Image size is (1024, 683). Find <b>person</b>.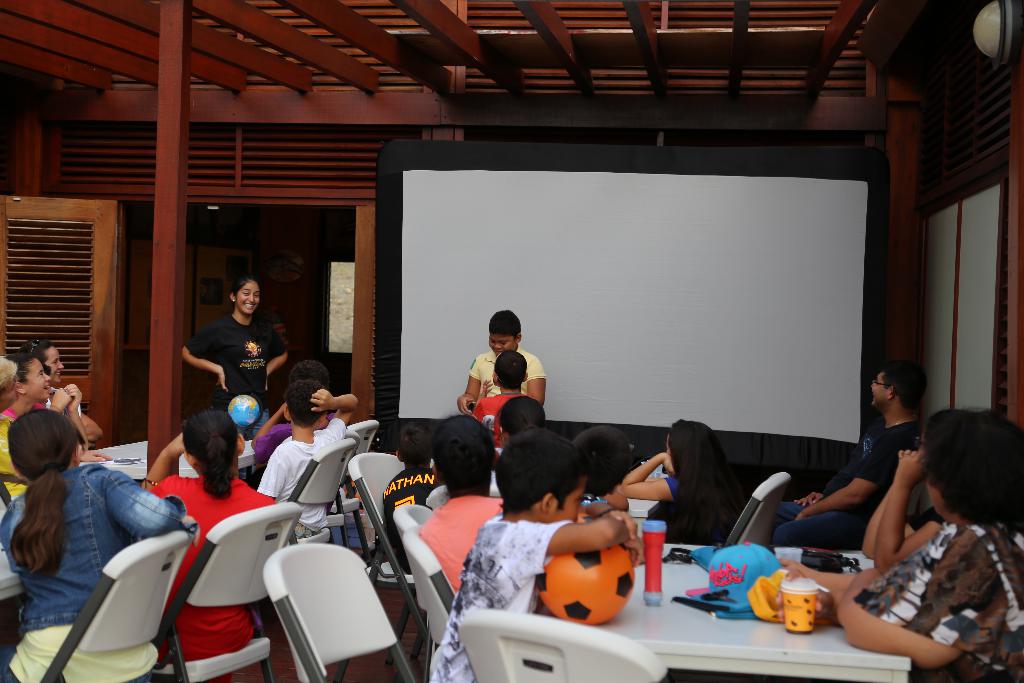
[572, 425, 640, 496].
